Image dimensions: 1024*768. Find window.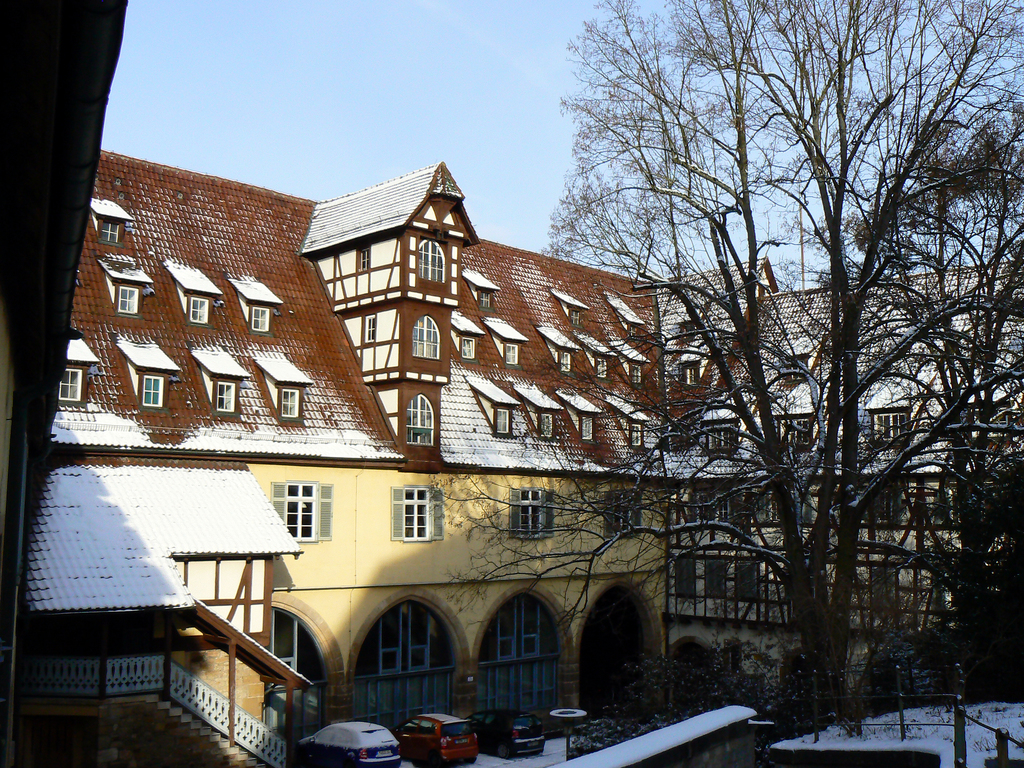
l=189, t=295, r=210, b=325.
